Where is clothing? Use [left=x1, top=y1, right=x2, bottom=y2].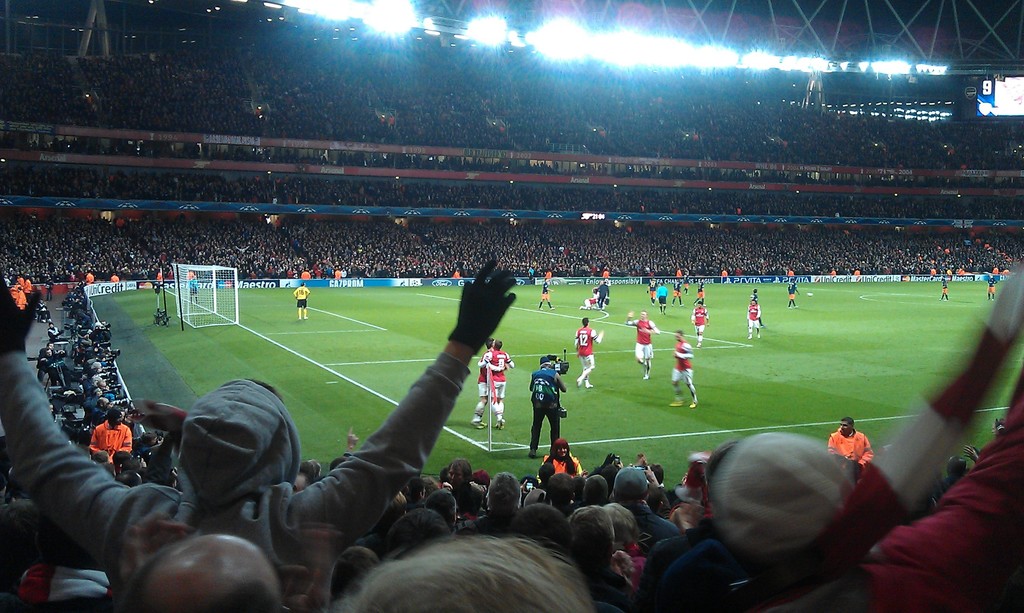
[left=628, top=310, right=661, bottom=364].
